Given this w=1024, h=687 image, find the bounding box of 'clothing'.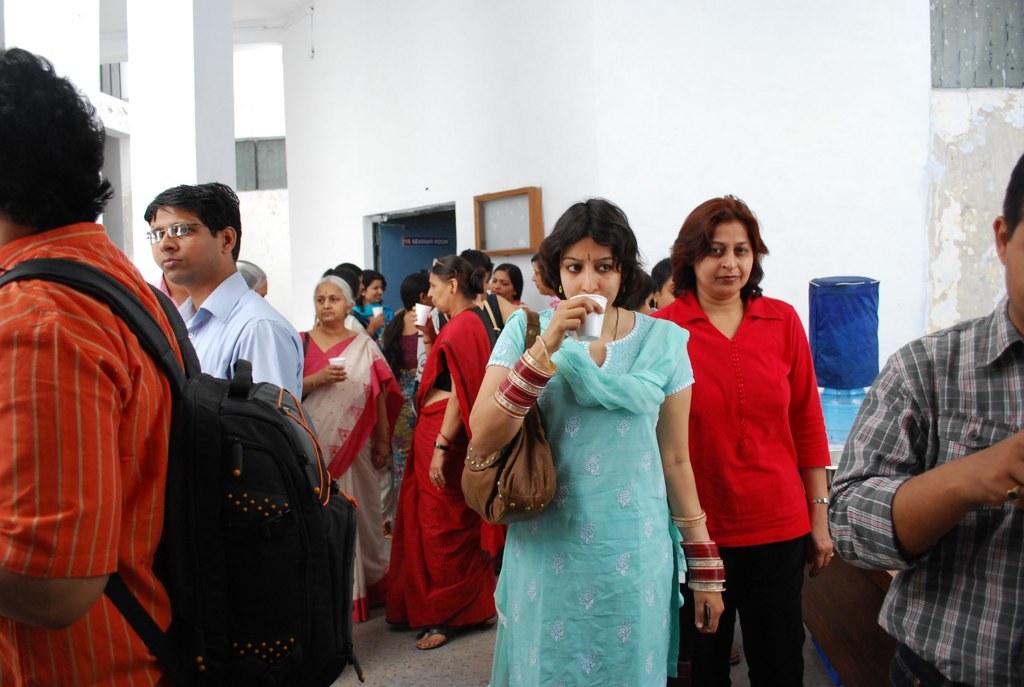
302,326,403,620.
